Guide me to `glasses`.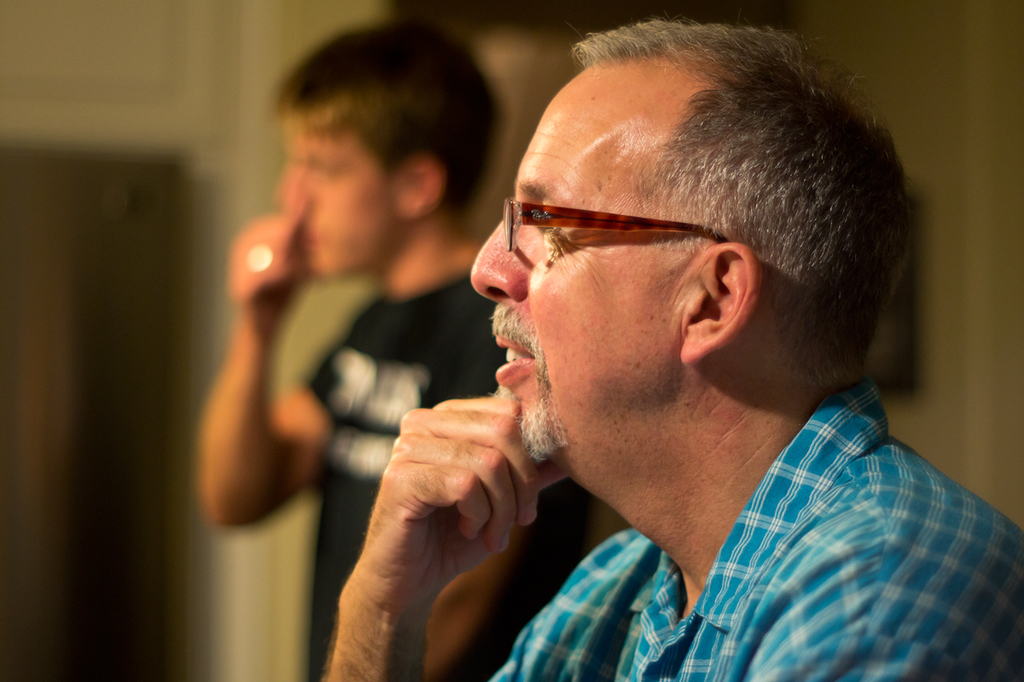
Guidance: detection(483, 190, 751, 268).
